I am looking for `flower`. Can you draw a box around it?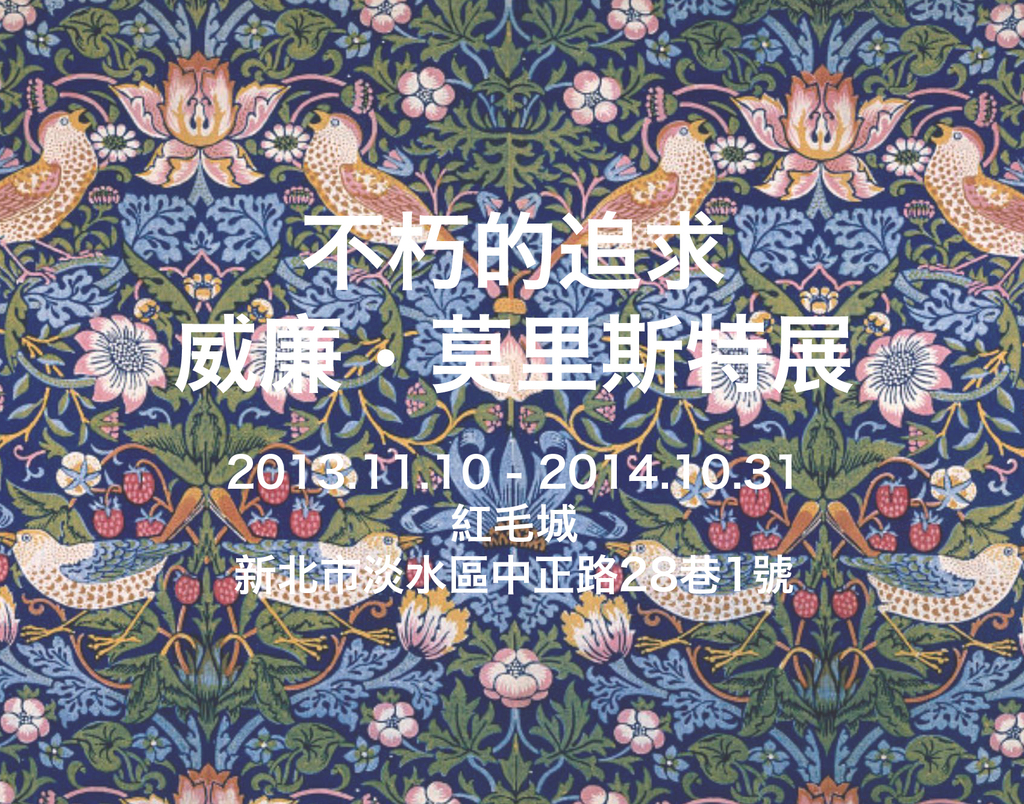
Sure, the bounding box is x1=67 y1=311 x2=179 y2=408.
